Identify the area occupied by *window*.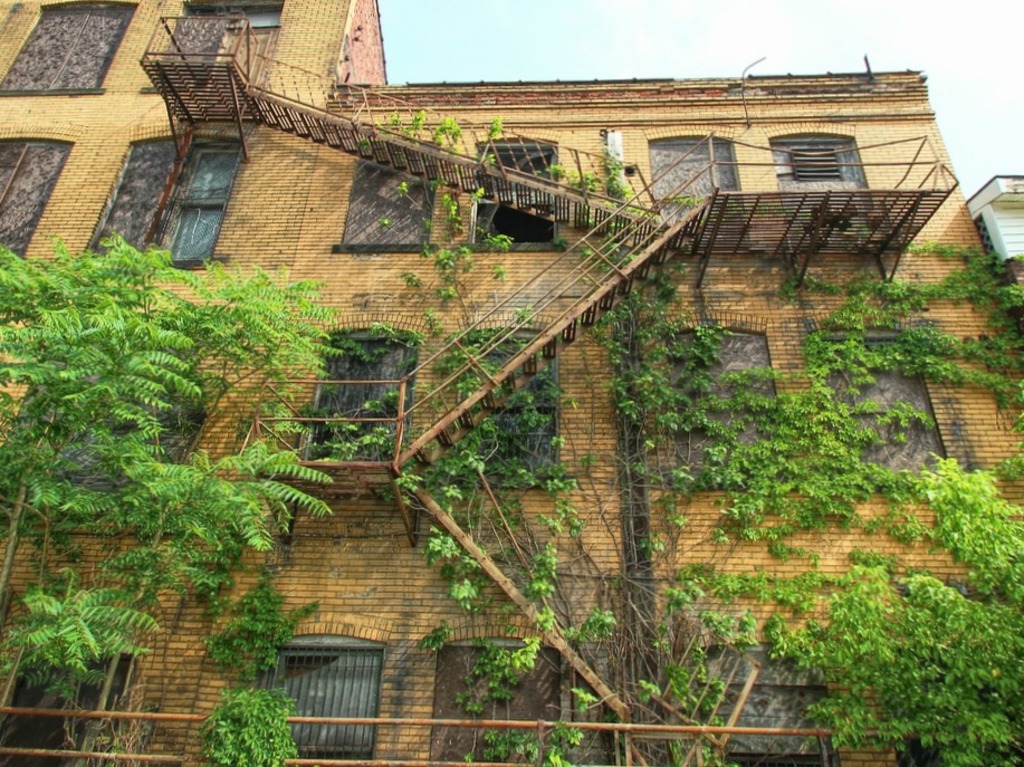
Area: <box>0,646,141,766</box>.
